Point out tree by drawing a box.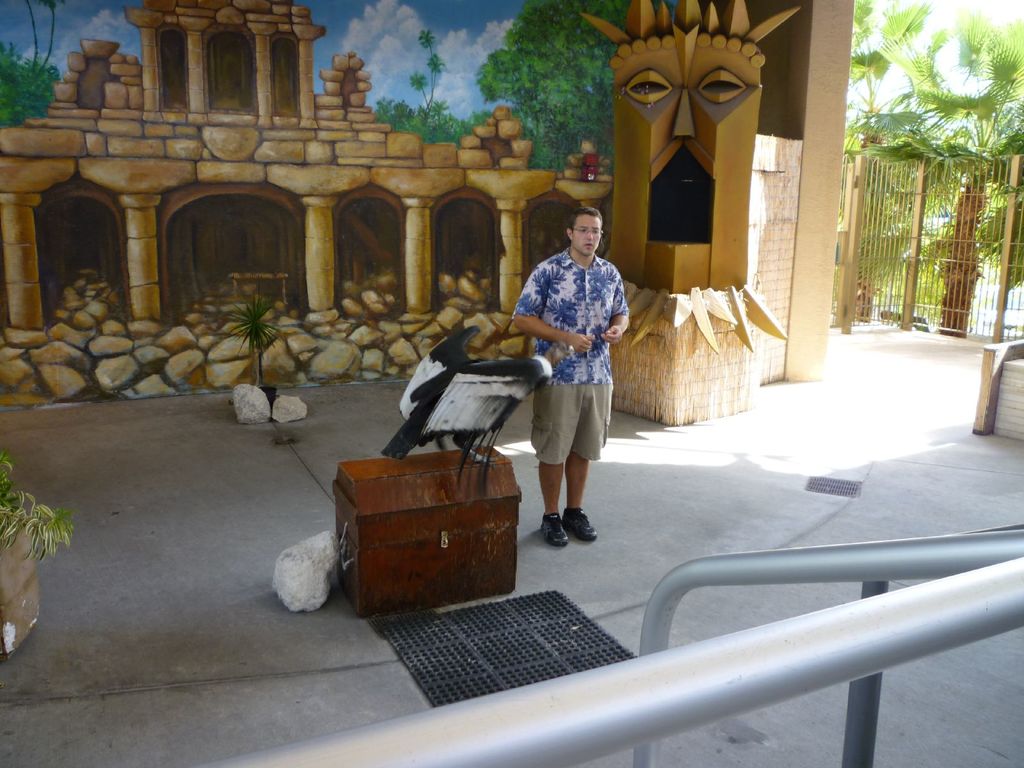
box(367, 22, 472, 149).
